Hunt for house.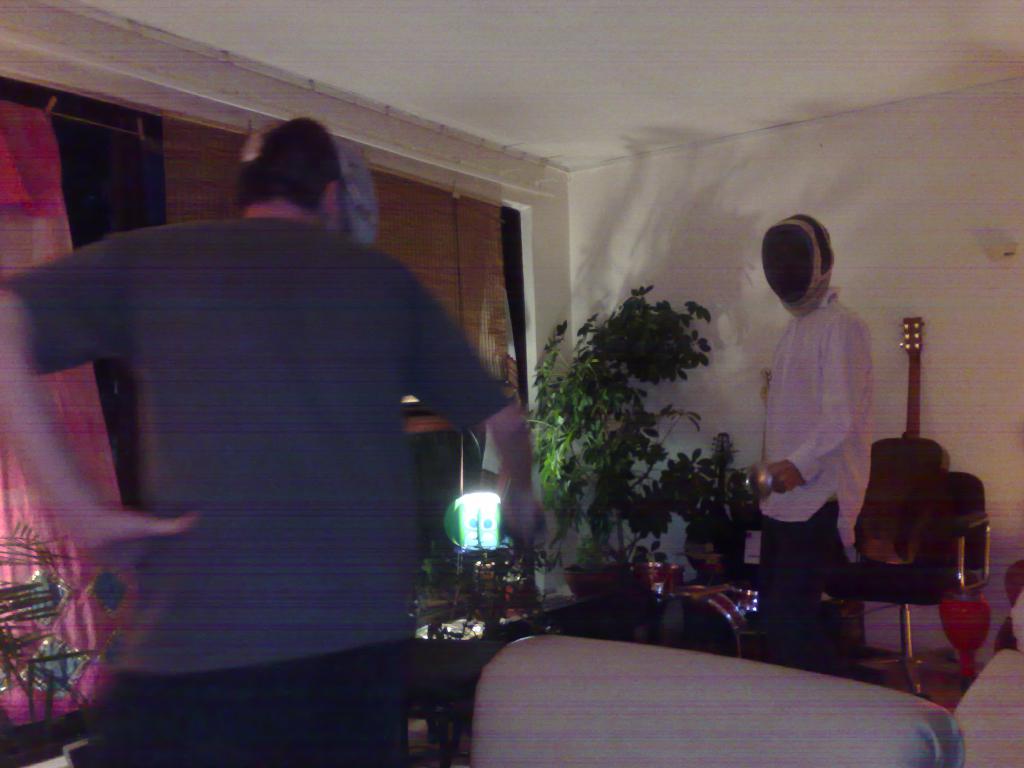
Hunted down at (x1=0, y1=0, x2=1023, y2=767).
